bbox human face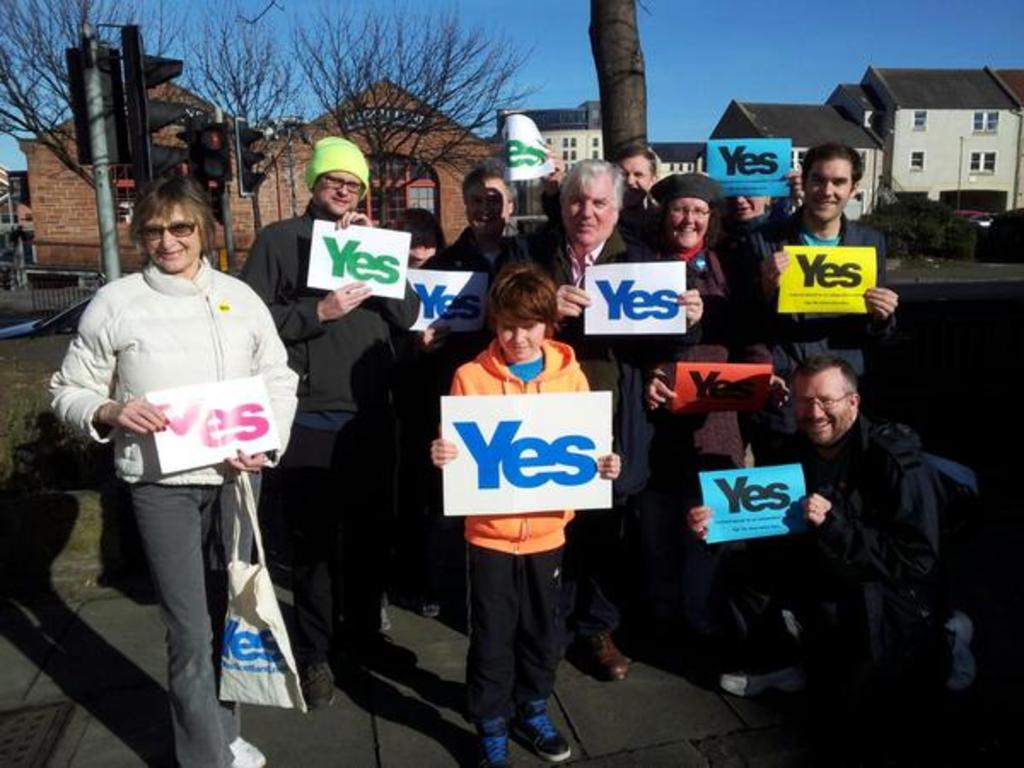
<region>143, 201, 201, 276</region>
